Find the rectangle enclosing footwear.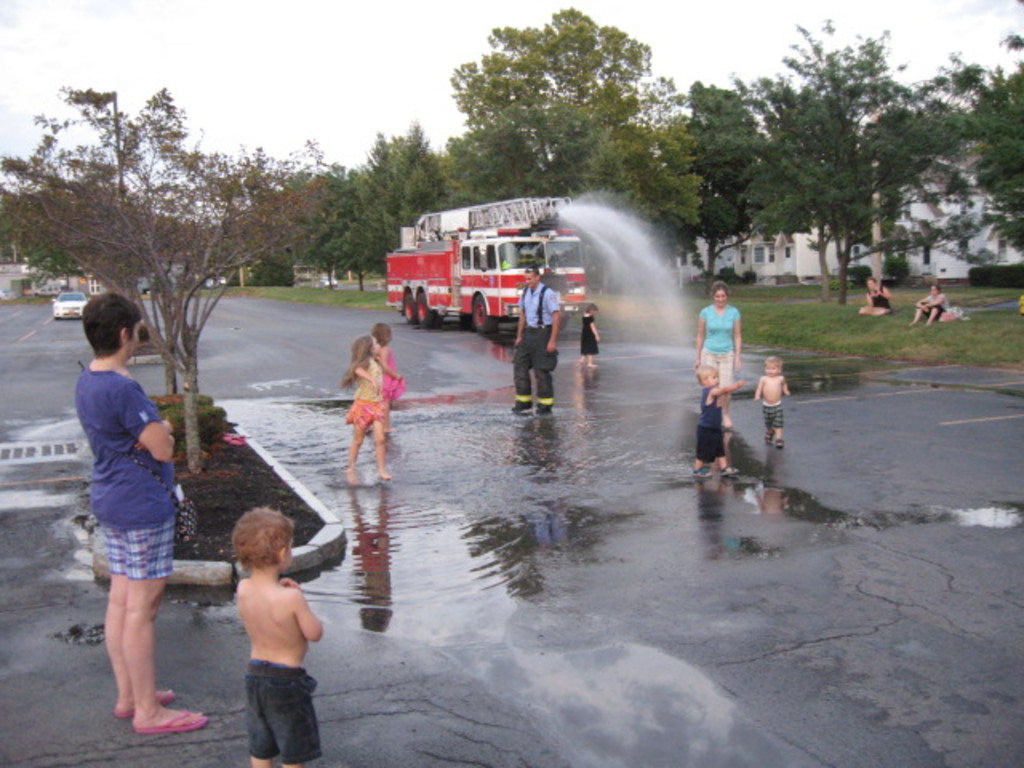
(left=768, top=434, right=784, bottom=450).
